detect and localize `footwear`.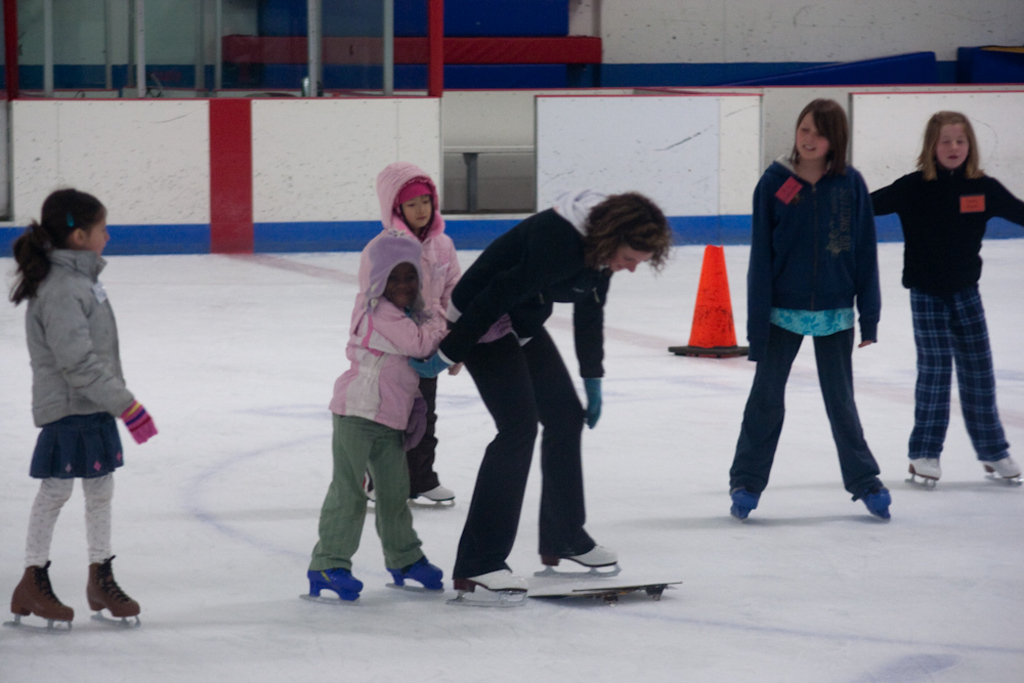
Localized at x1=860, y1=482, x2=892, y2=522.
